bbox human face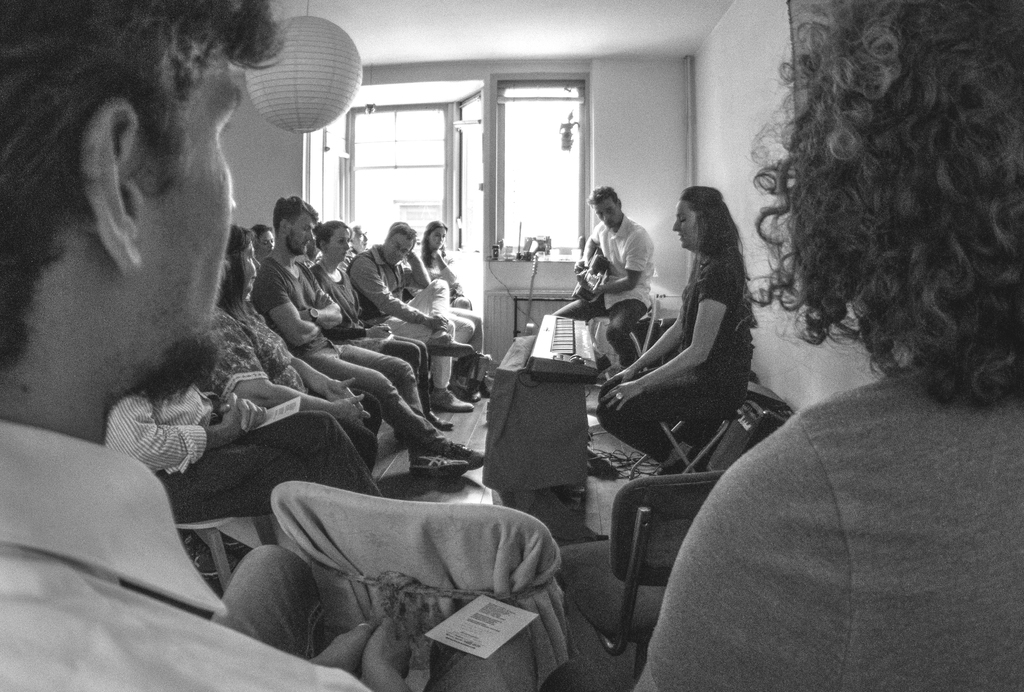
locate(595, 195, 622, 227)
